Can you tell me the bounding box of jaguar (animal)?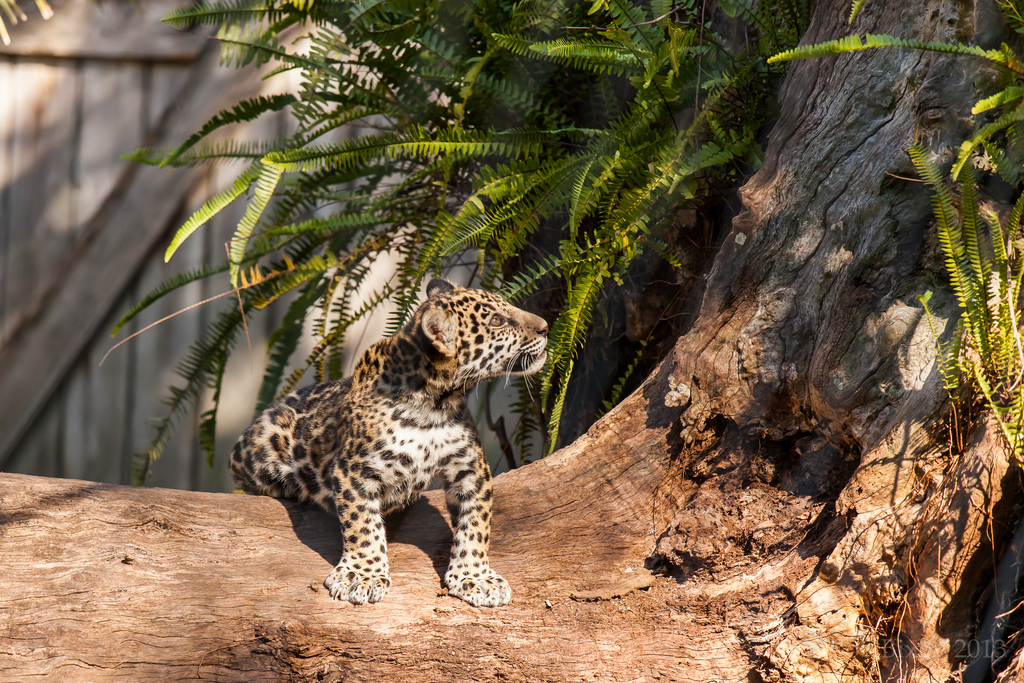
<box>227,278,548,607</box>.
